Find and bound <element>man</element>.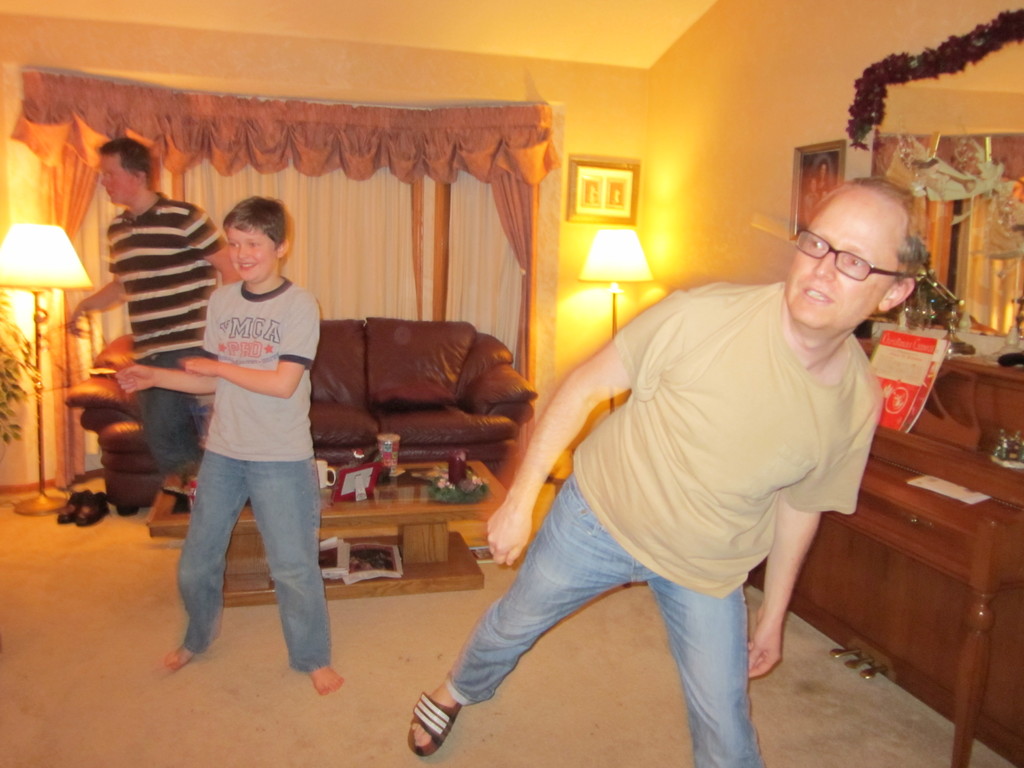
Bound: 65:135:239:486.
